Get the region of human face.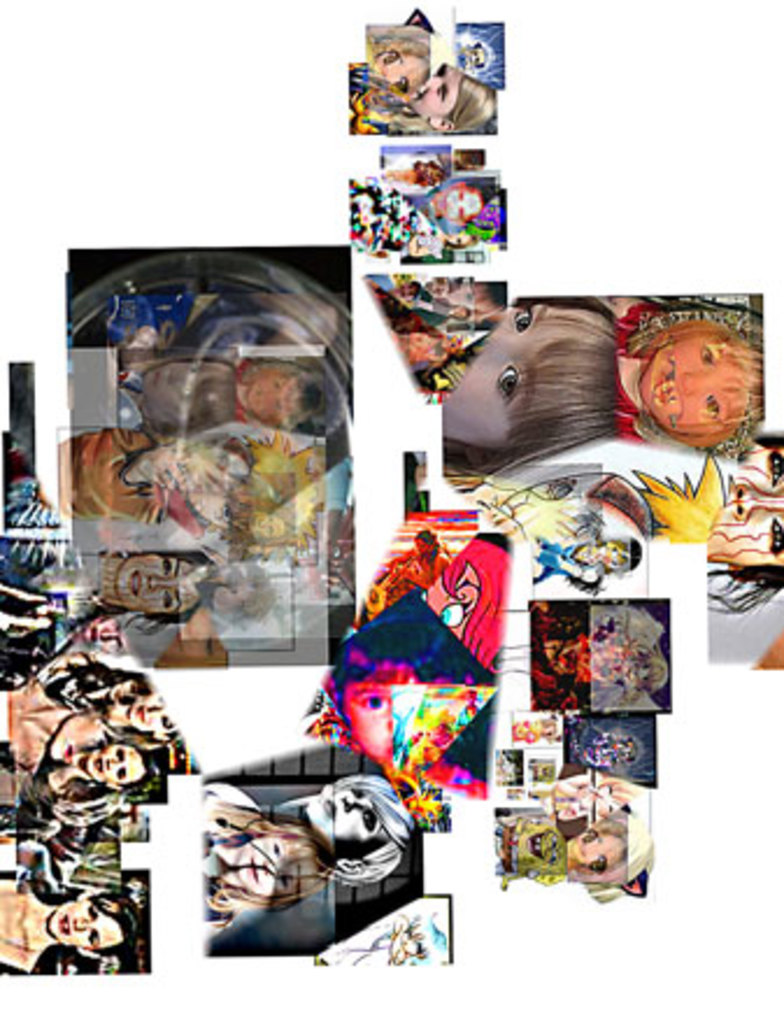
577,831,628,870.
